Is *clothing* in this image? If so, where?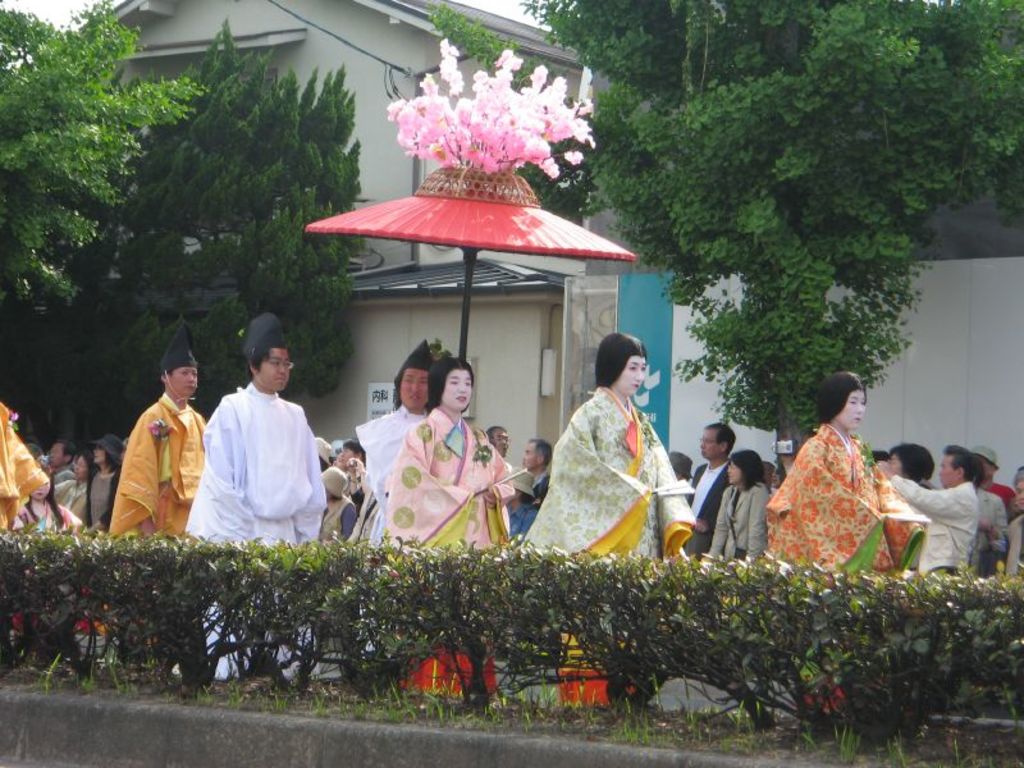
Yes, at rect(891, 480, 977, 580).
